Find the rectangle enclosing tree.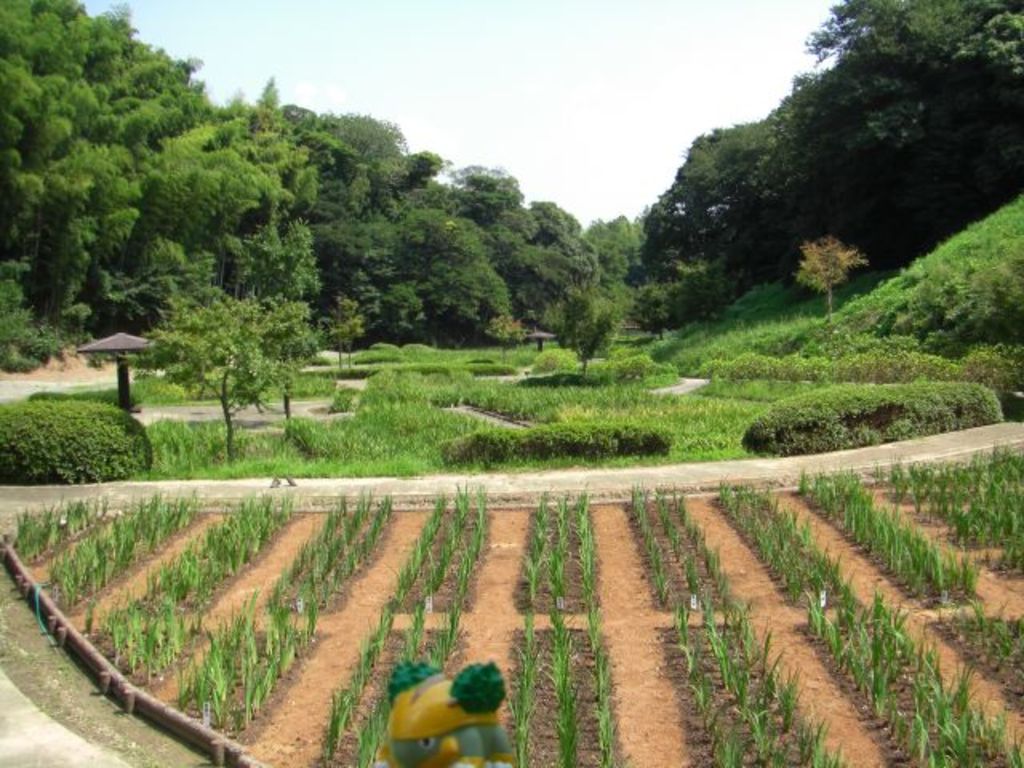
rect(792, 238, 867, 333).
